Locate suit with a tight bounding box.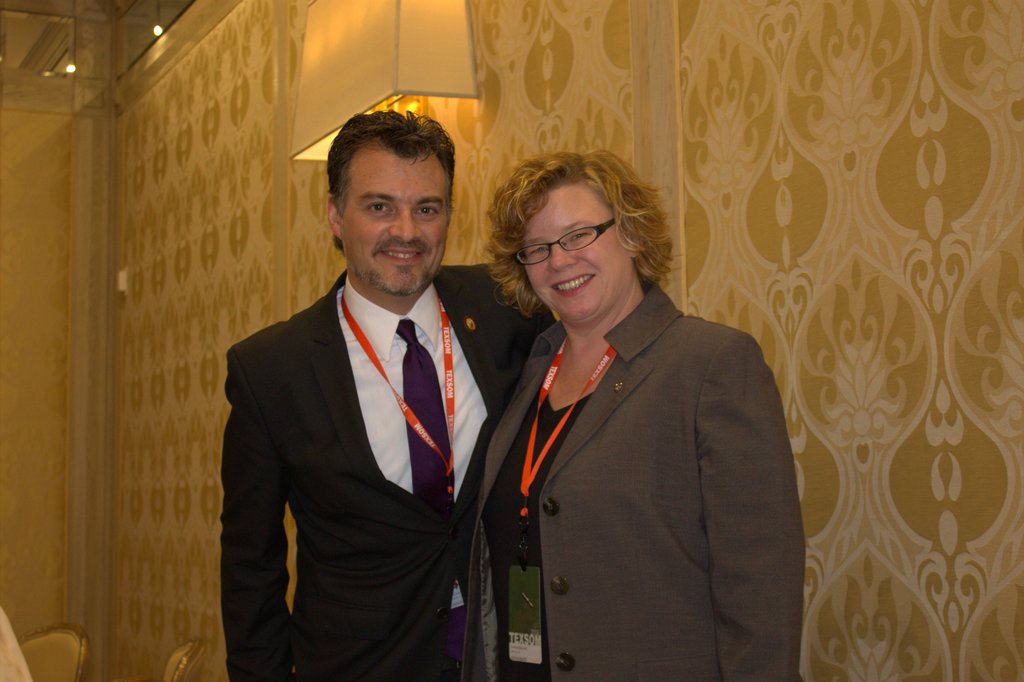
left=443, top=202, right=804, bottom=681.
